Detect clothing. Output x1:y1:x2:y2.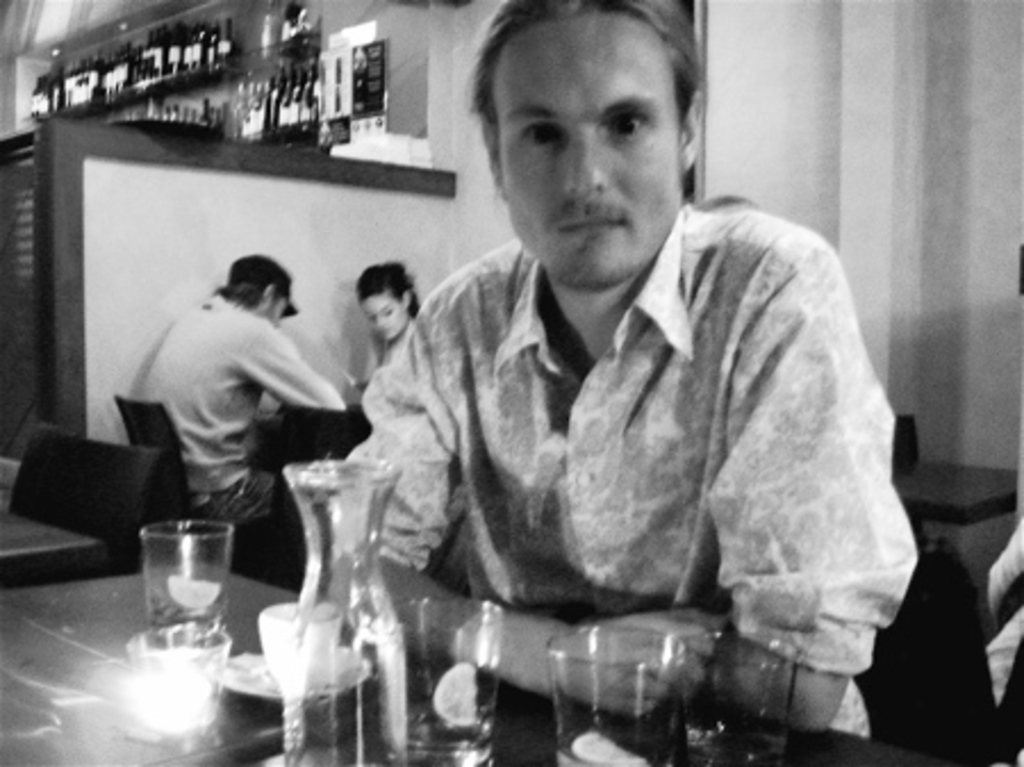
355:314:410:391.
